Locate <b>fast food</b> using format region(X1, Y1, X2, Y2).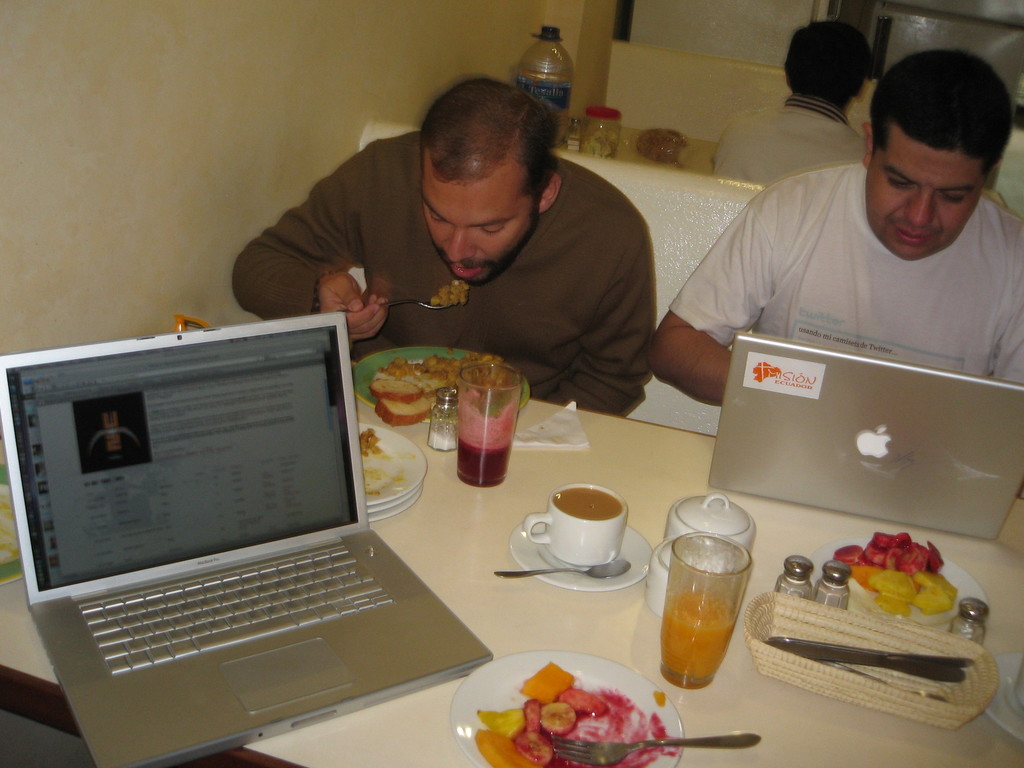
region(535, 700, 572, 736).
